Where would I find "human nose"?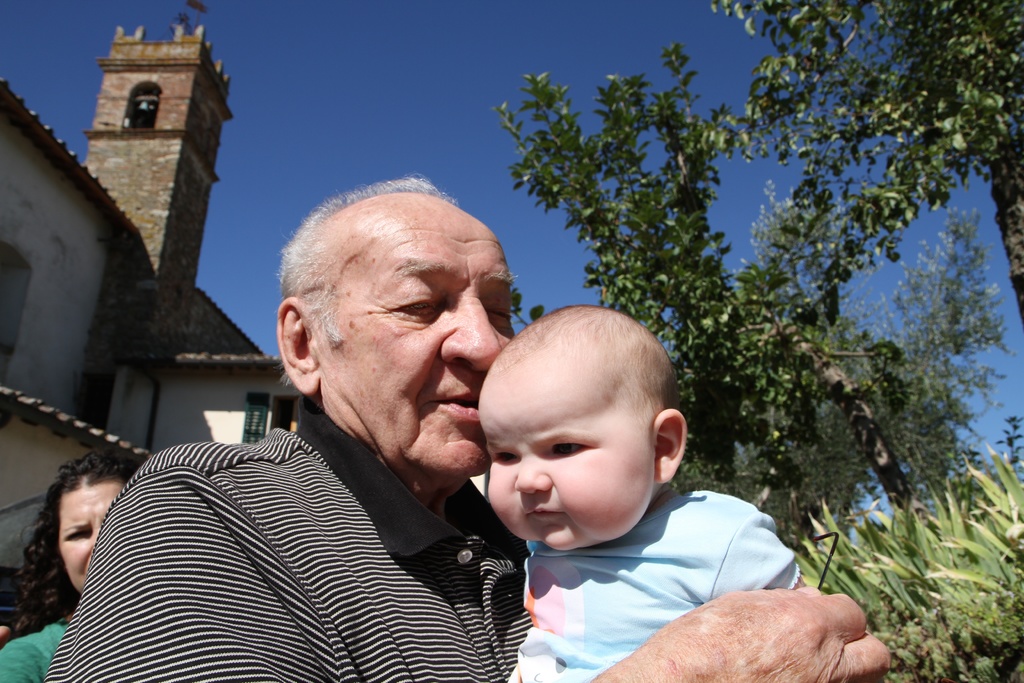
At [513, 453, 552, 497].
